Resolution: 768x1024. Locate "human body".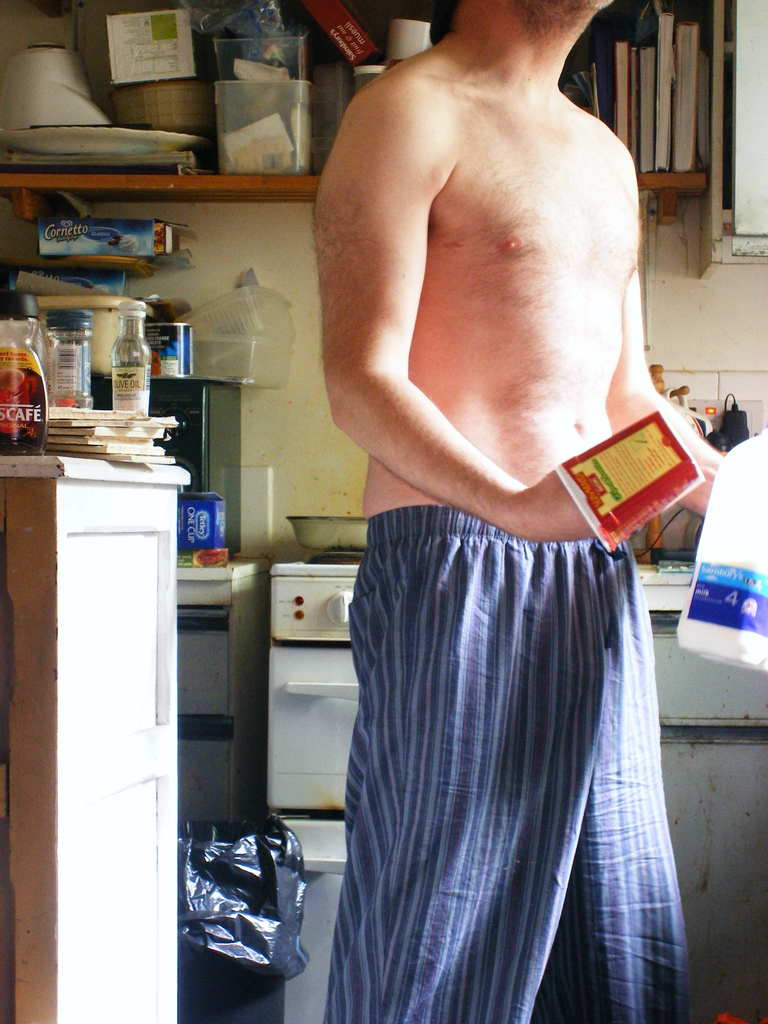
BBox(296, 0, 681, 872).
